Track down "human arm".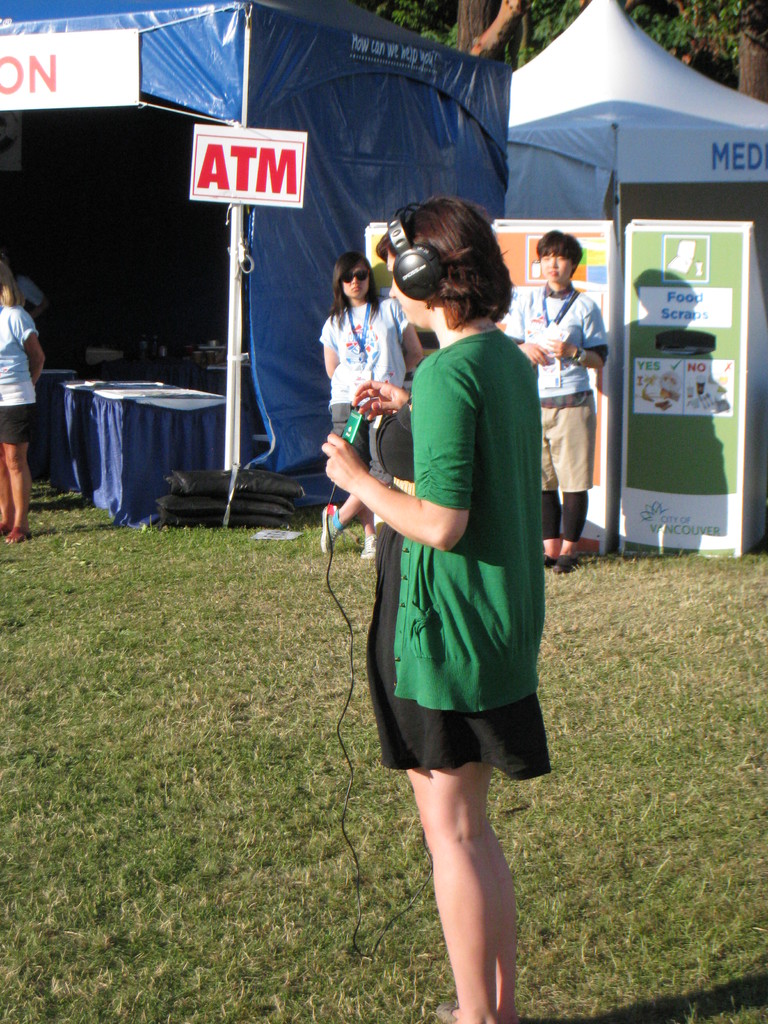
Tracked to detection(352, 376, 412, 420).
